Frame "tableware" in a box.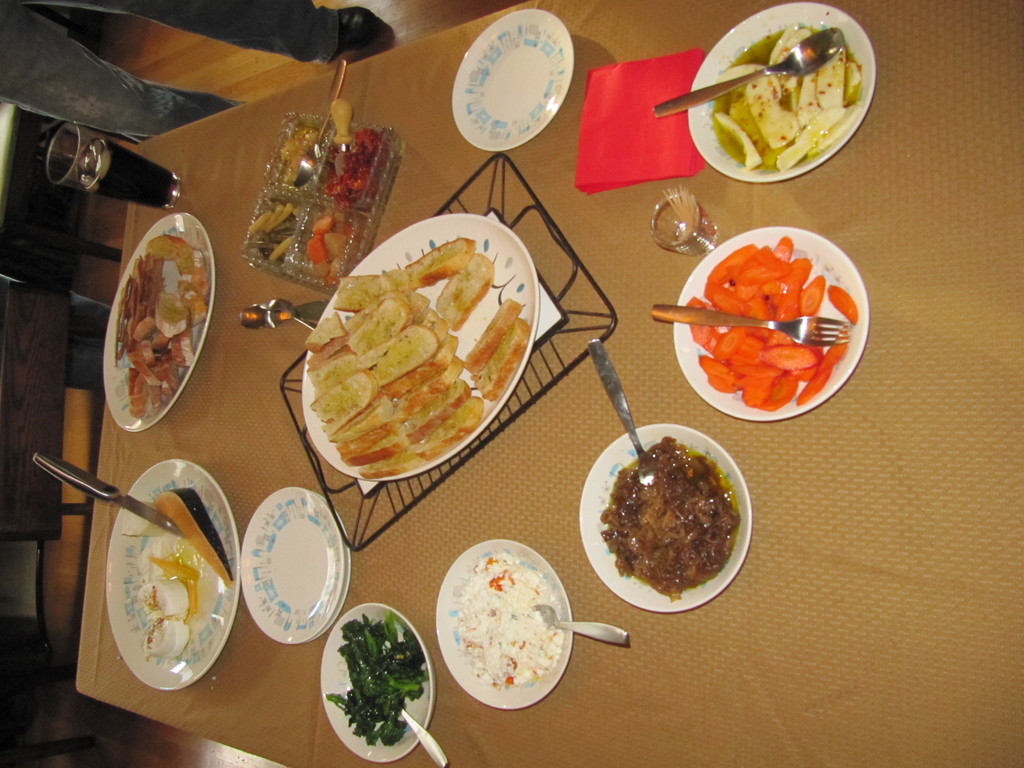
243:114:397:274.
